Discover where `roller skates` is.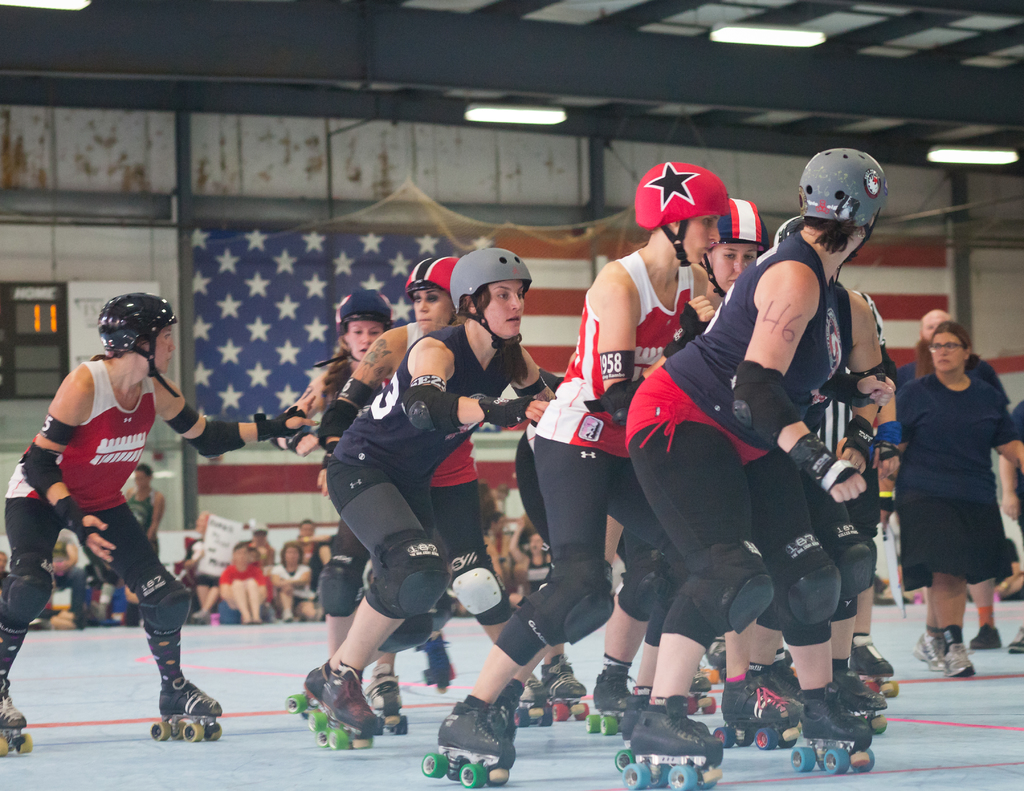
Discovered at bbox=[620, 692, 726, 790].
